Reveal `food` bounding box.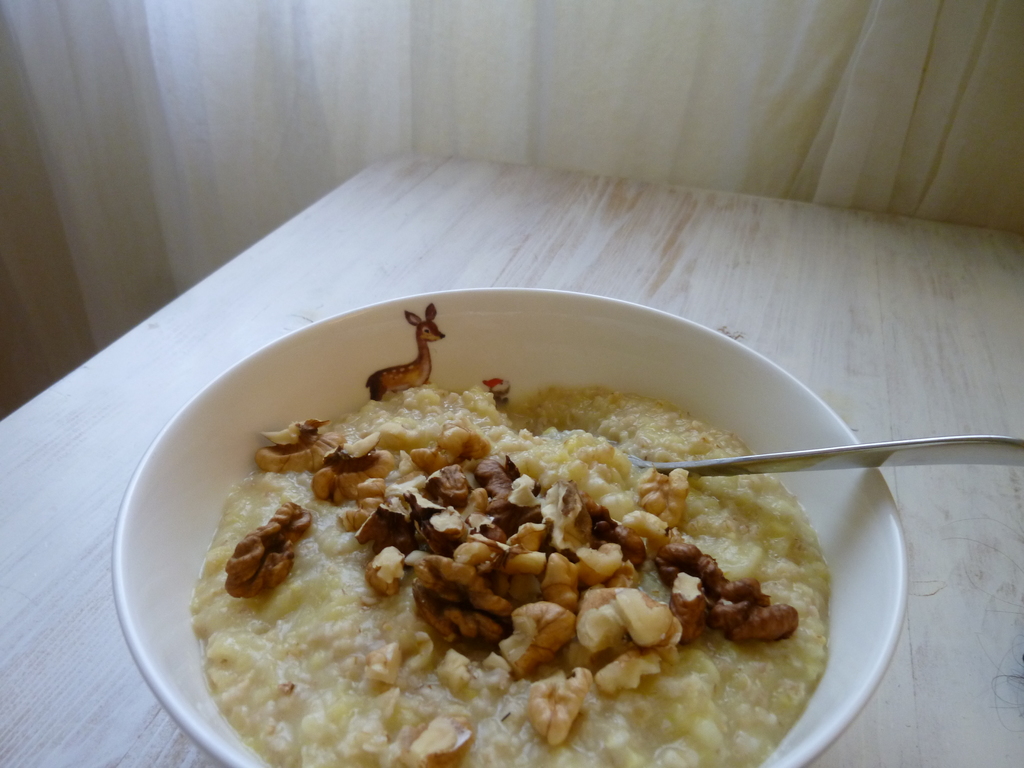
Revealed: region(189, 346, 858, 767).
